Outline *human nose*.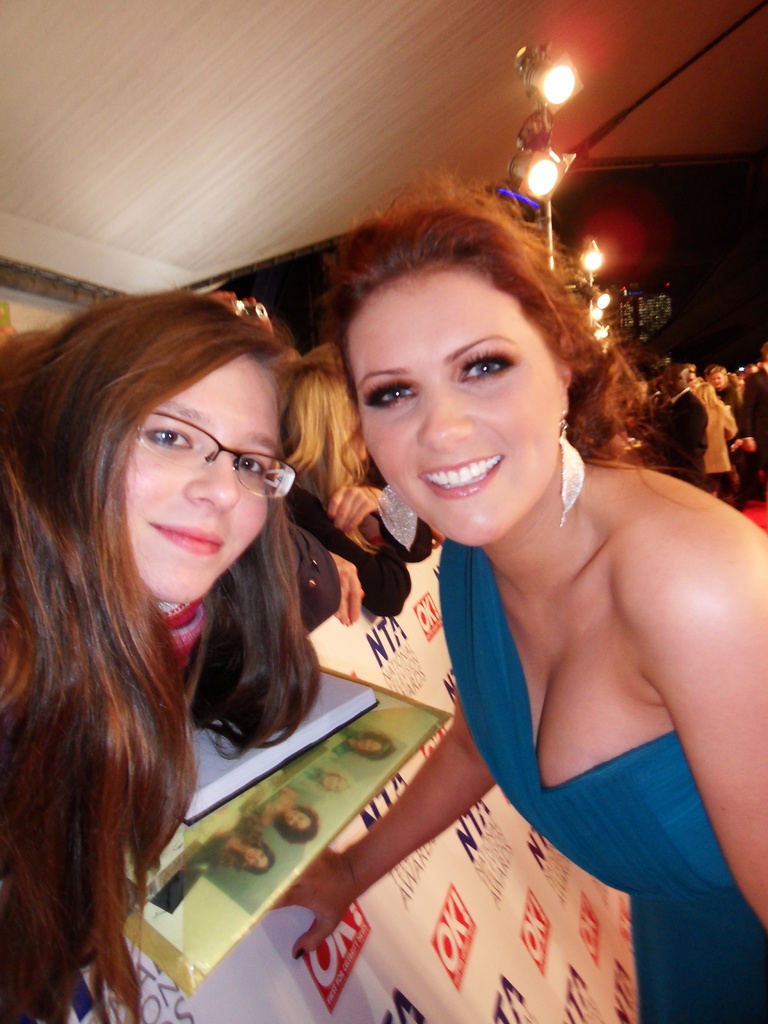
Outline: bbox=(419, 383, 474, 449).
